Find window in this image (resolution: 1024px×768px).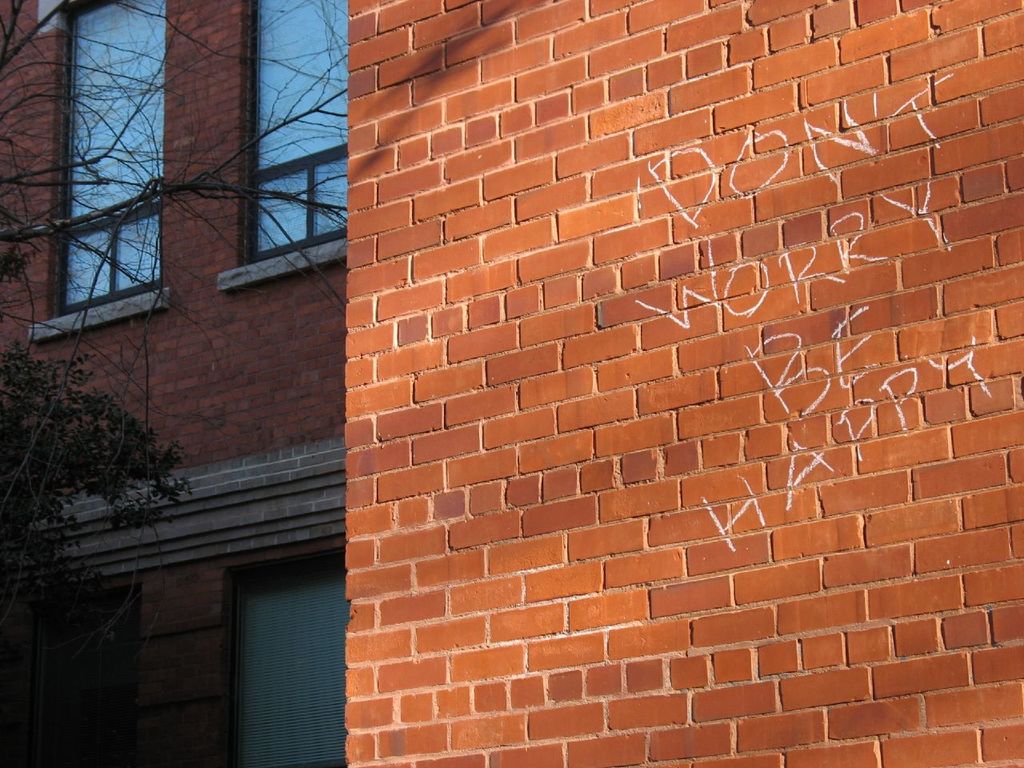
left=41, top=5, right=167, bottom=313.
